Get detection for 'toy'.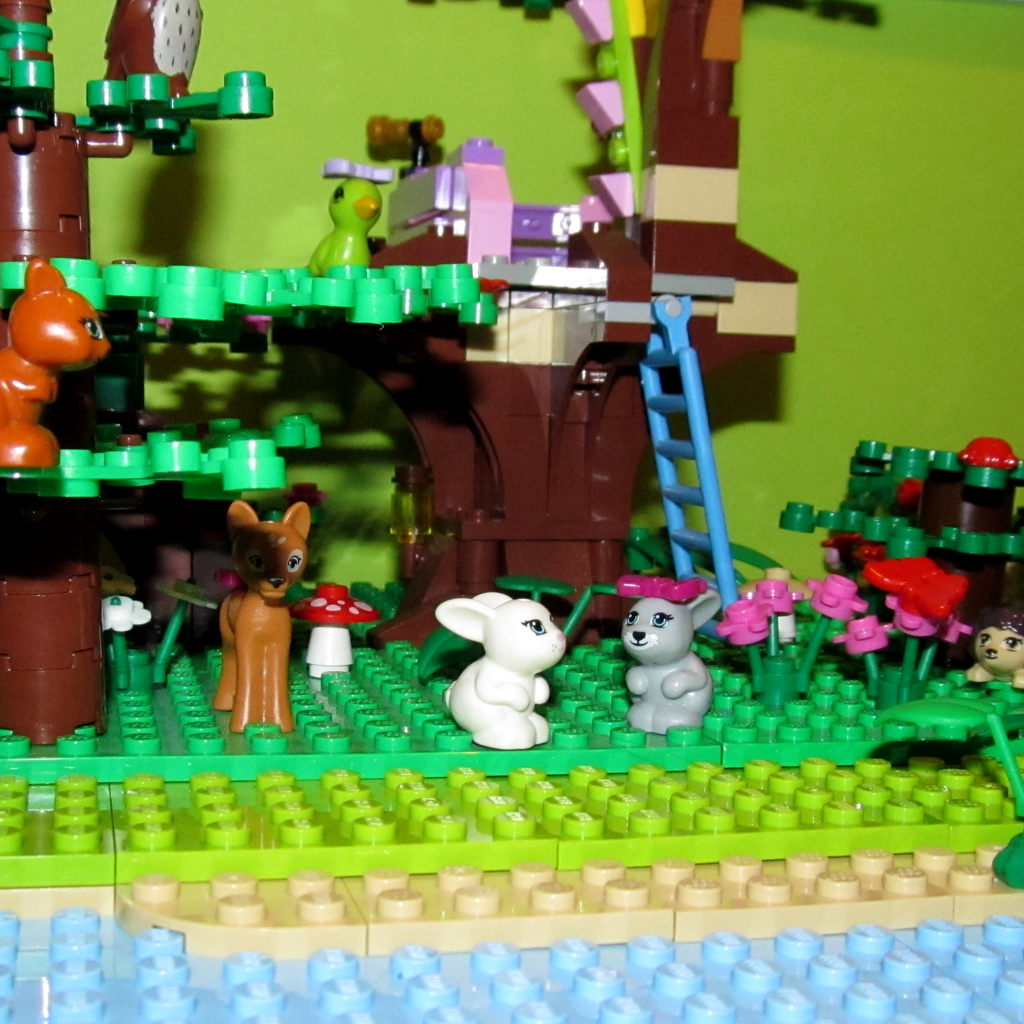
Detection: x1=641, y1=293, x2=739, y2=622.
